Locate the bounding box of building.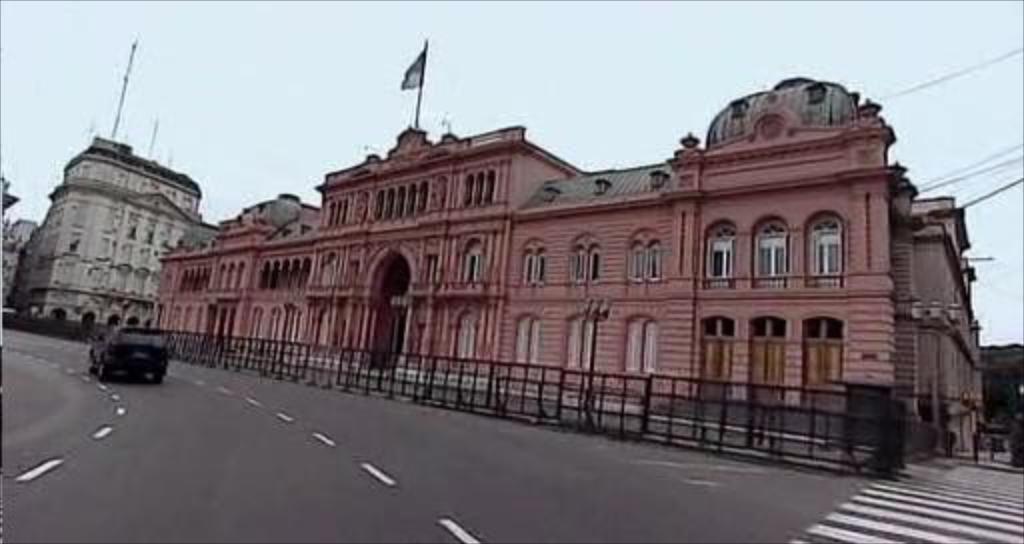
Bounding box: bbox(160, 74, 988, 456).
